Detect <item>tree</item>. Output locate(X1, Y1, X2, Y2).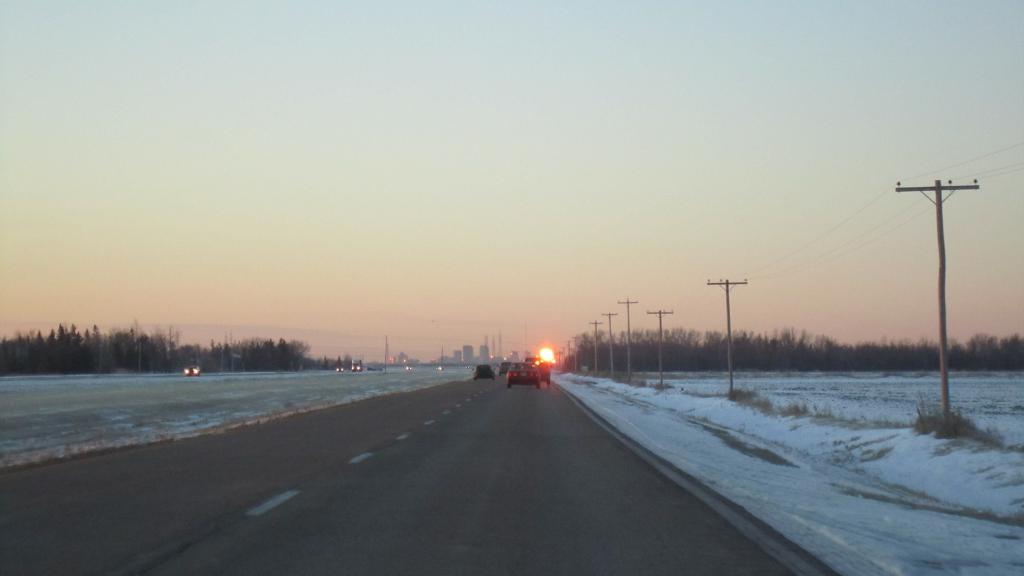
locate(609, 331, 627, 373).
